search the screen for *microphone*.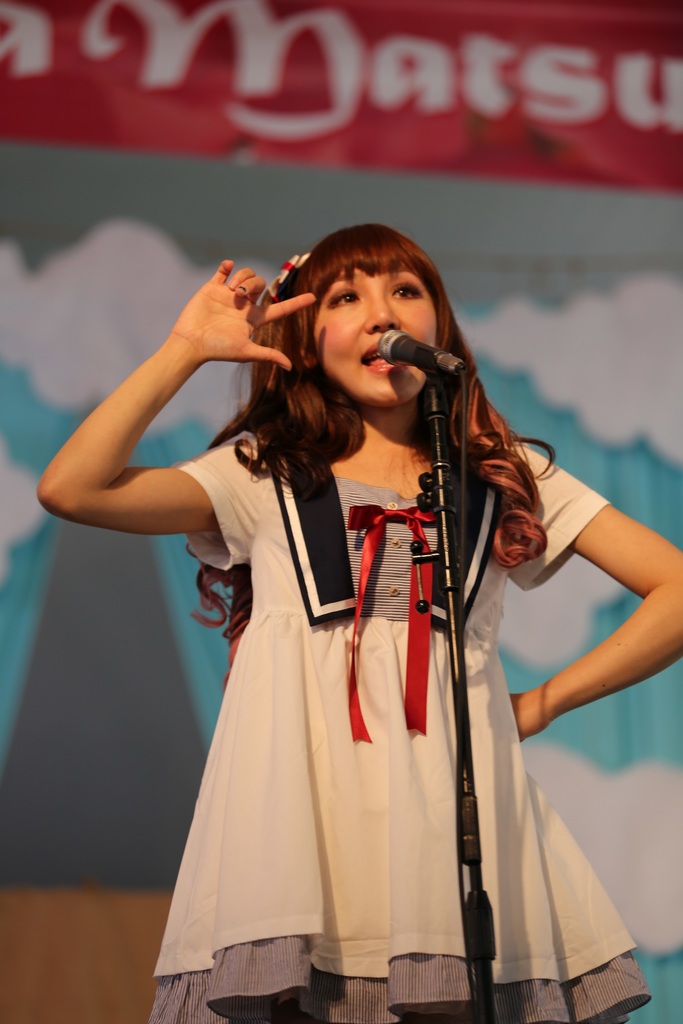
Found at 378 325 469 377.
